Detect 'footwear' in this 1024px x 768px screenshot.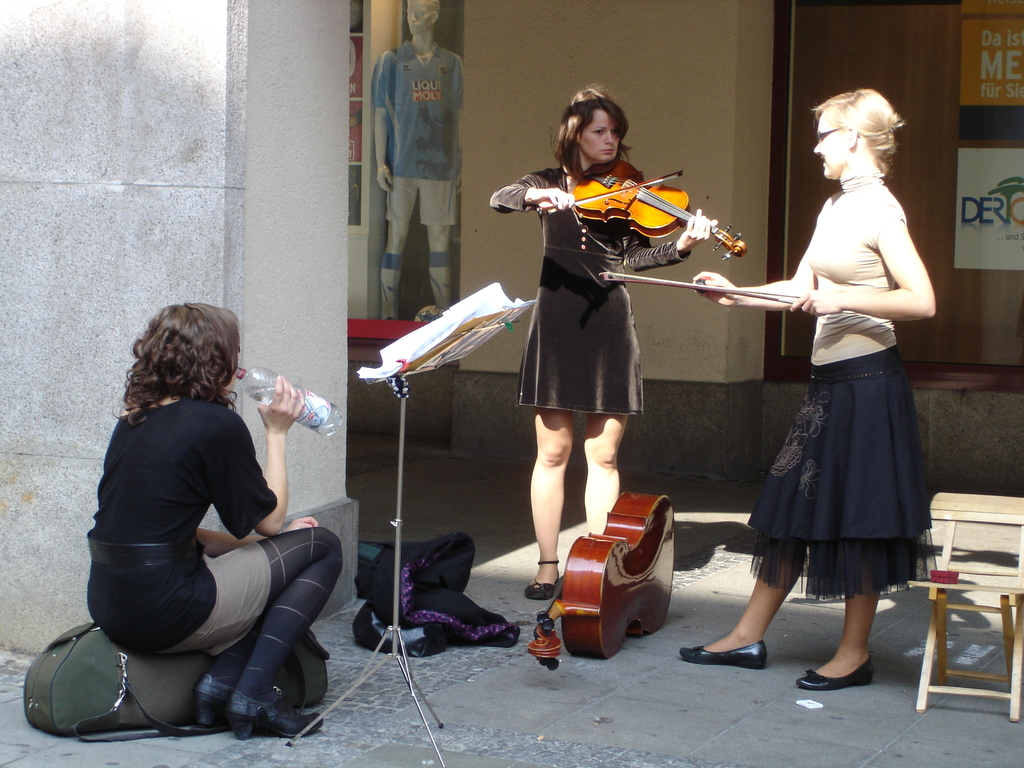
Detection: crop(676, 638, 769, 673).
